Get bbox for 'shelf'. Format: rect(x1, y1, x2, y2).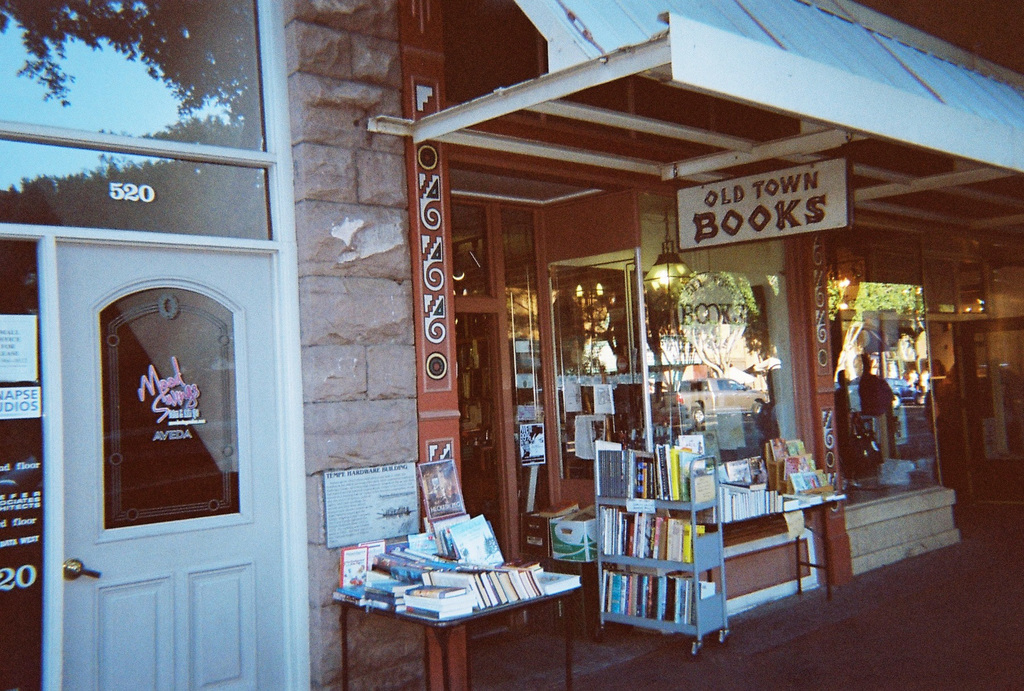
rect(628, 191, 808, 498).
